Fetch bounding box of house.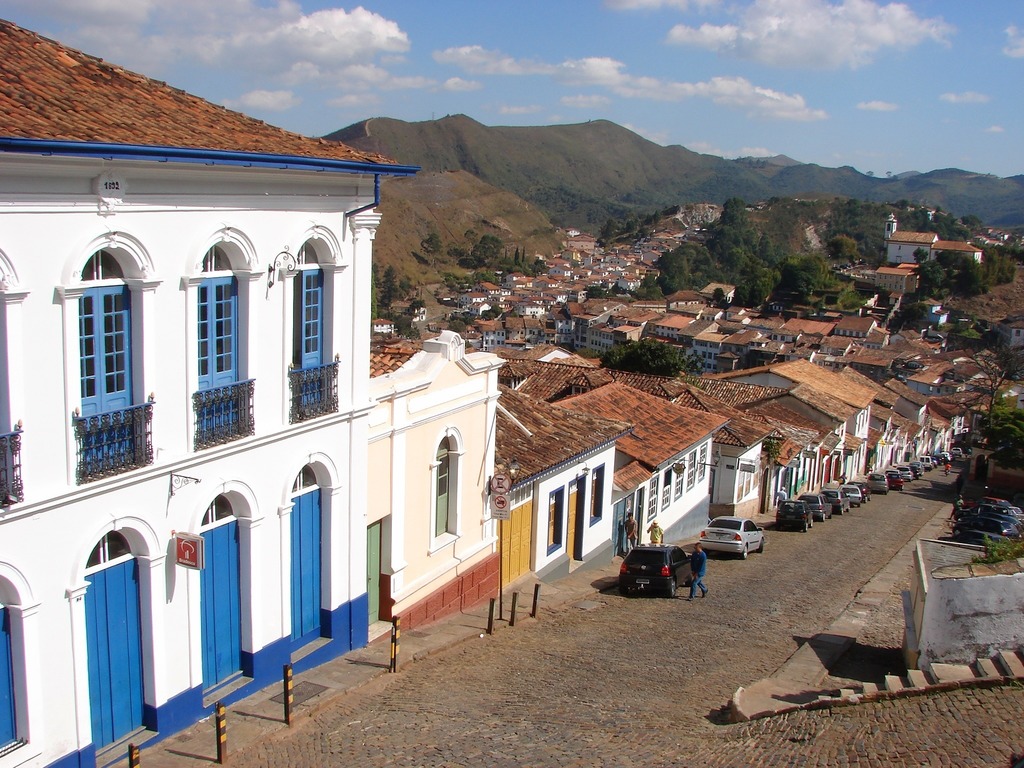
Bbox: Rect(652, 375, 769, 535).
